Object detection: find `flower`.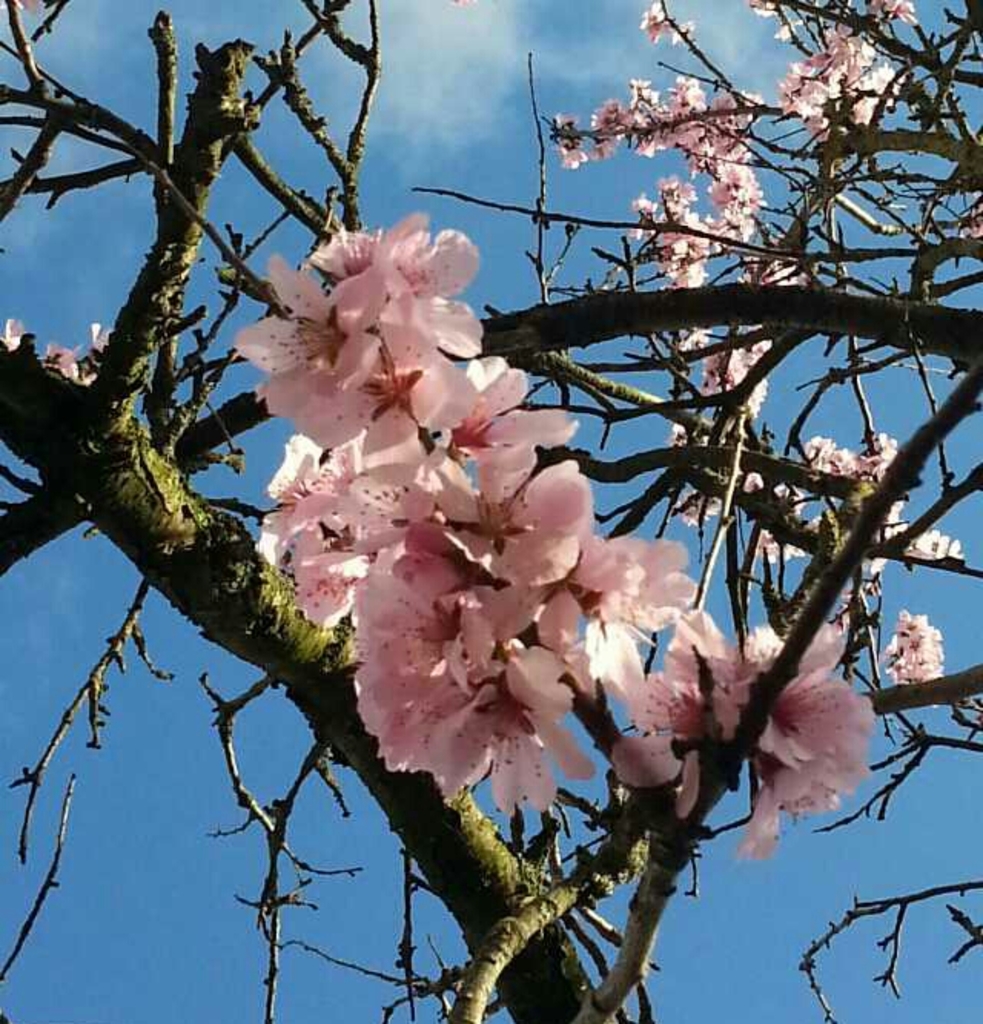
rect(6, 309, 92, 385).
